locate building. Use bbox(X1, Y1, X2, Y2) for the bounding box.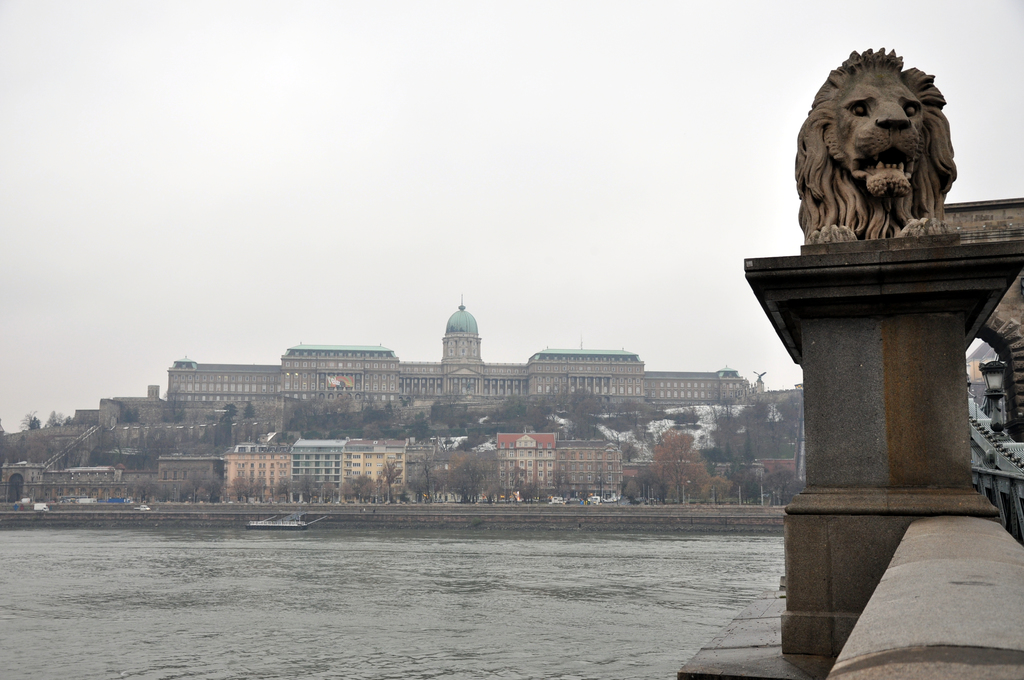
bbox(169, 299, 754, 414).
